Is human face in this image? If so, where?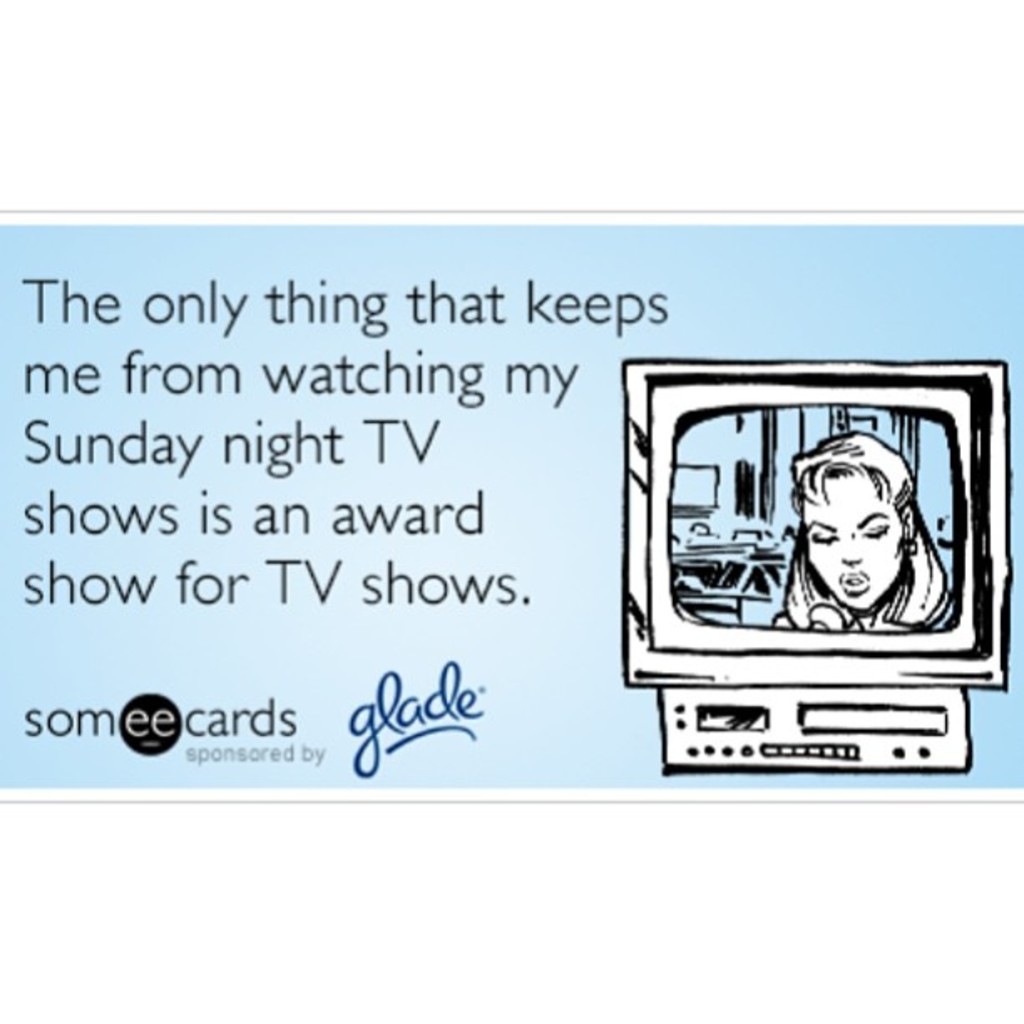
Yes, at 805:472:904:612.
